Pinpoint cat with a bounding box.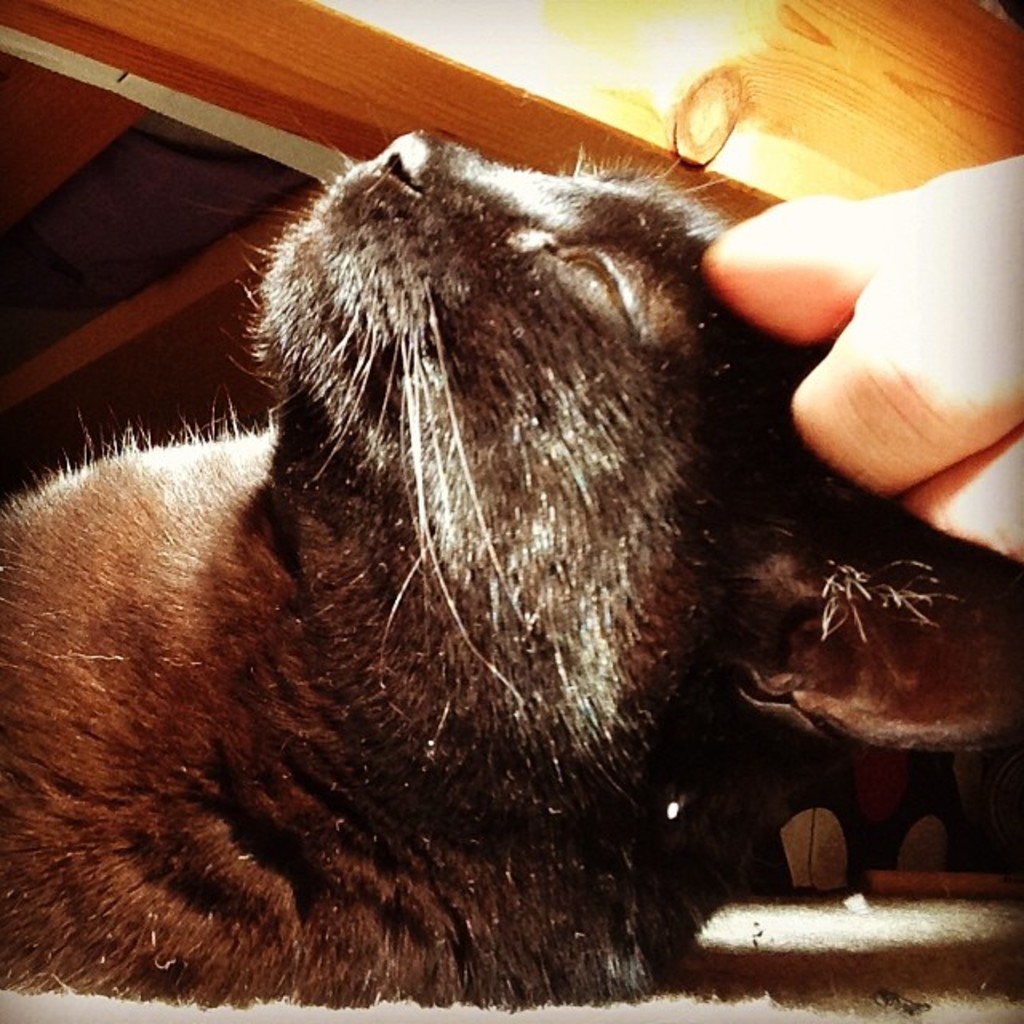
0, 120, 864, 1022.
